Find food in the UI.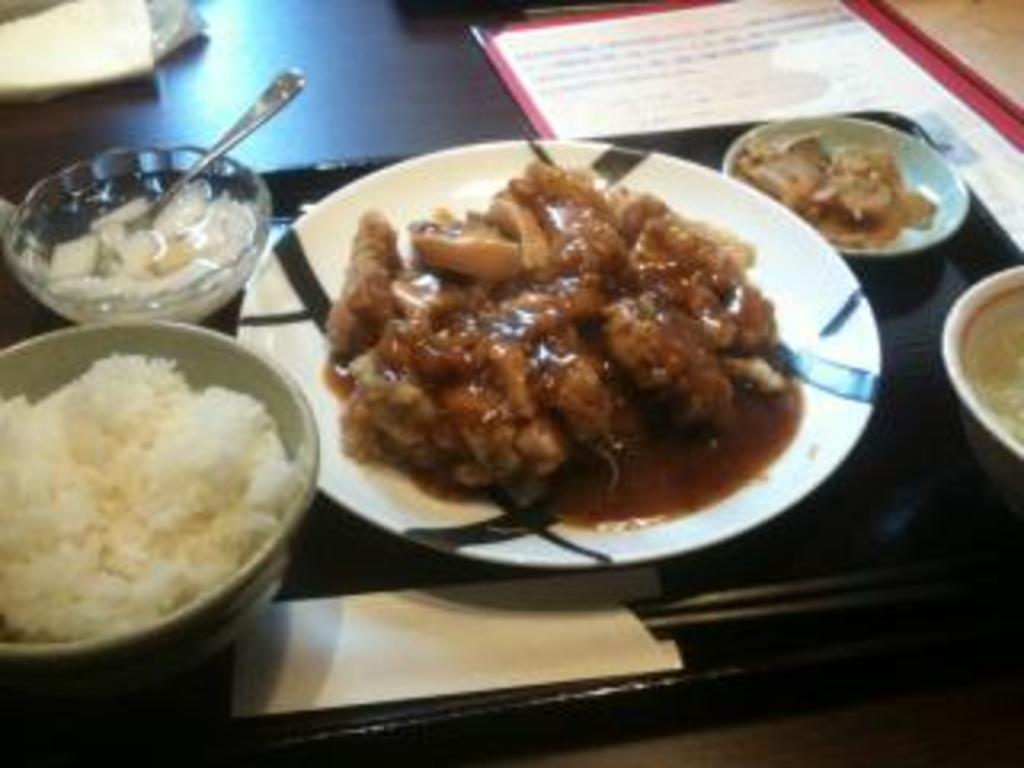
UI element at {"x1": 723, "y1": 134, "x2": 938, "y2": 243}.
